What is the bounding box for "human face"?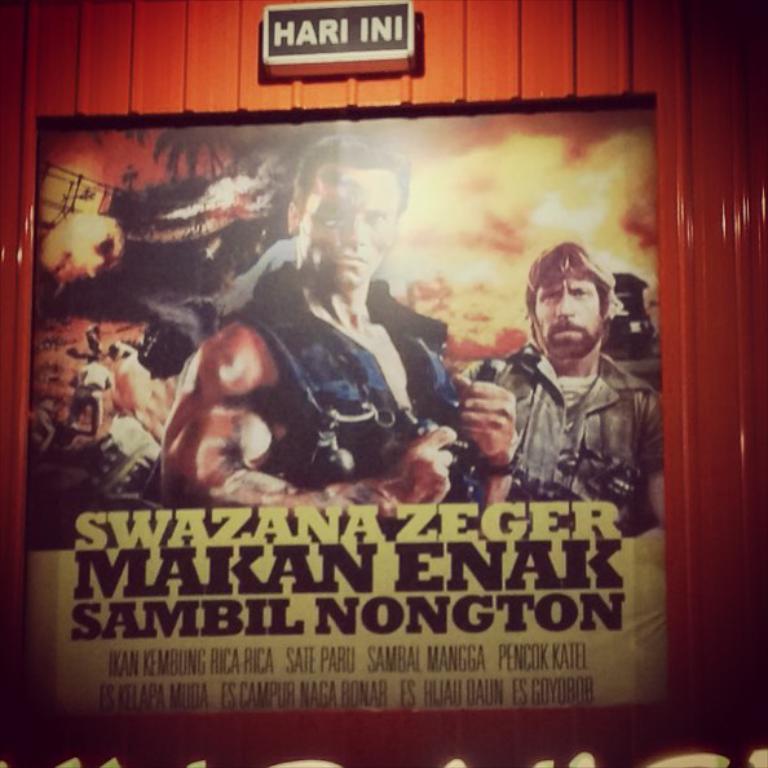
[x1=534, y1=274, x2=603, y2=361].
